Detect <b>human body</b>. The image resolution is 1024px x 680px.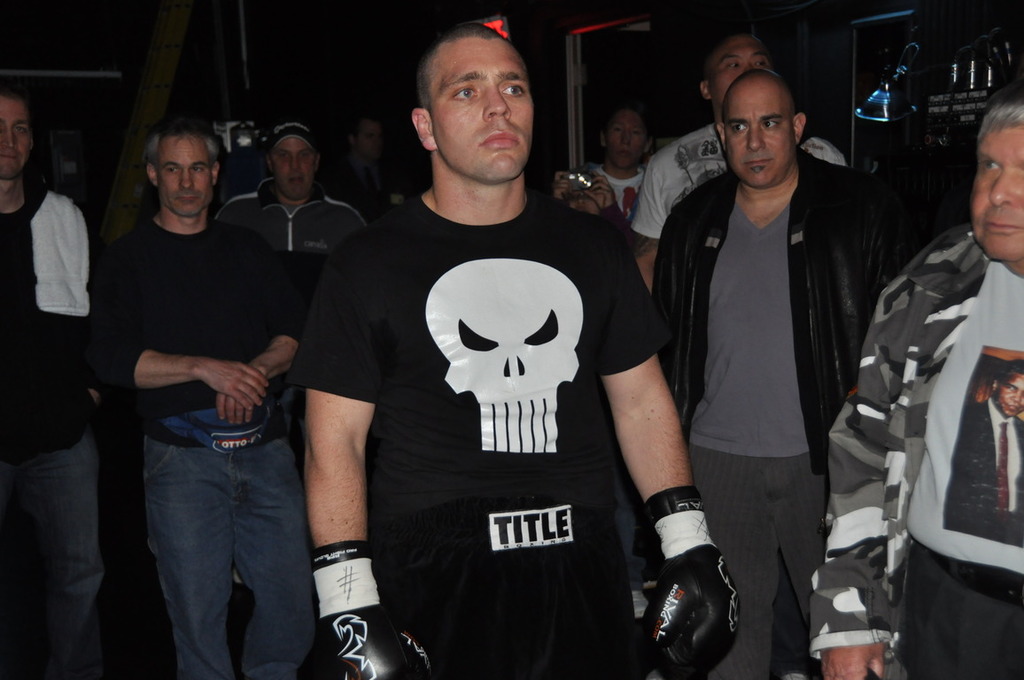
bbox=[791, 219, 1023, 679].
